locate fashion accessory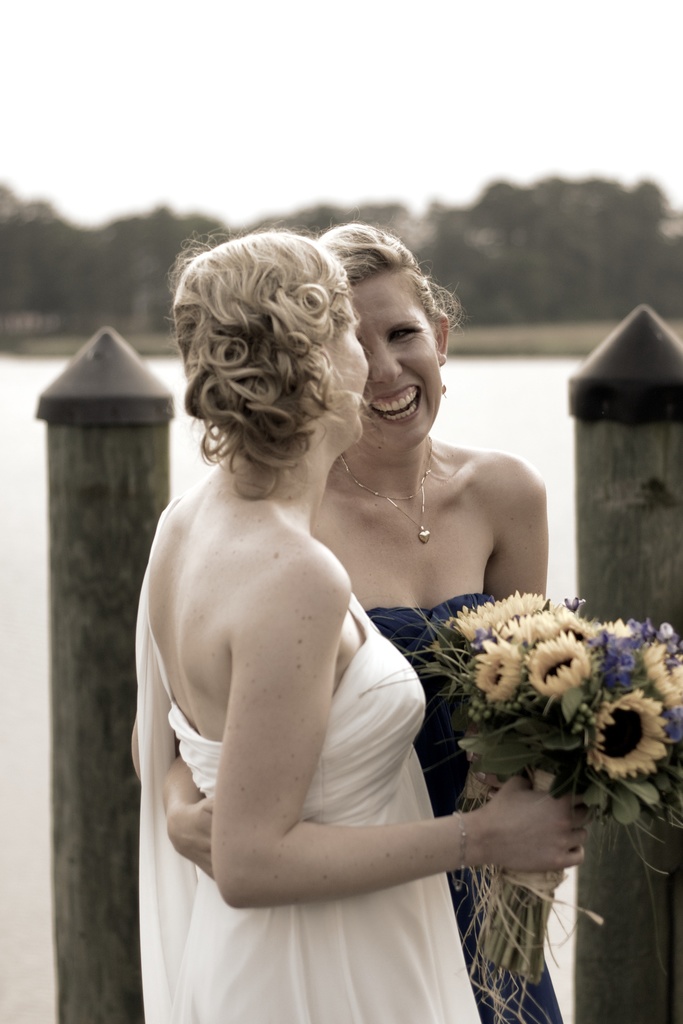
BBox(445, 806, 468, 895)
